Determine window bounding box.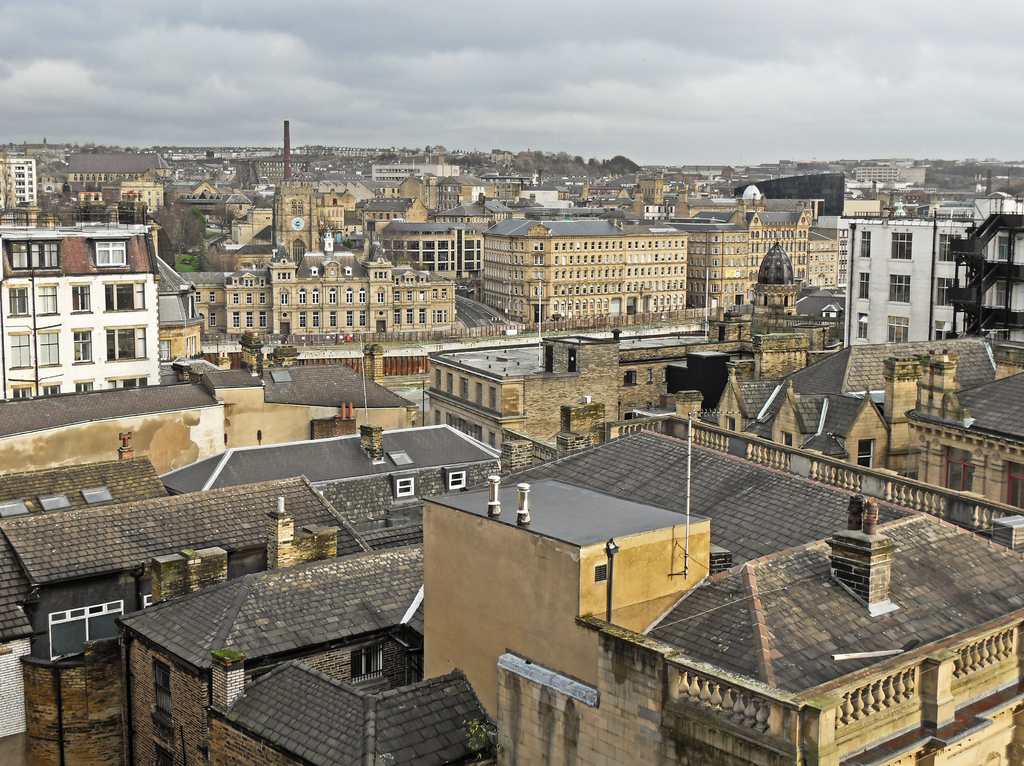
Determined: pyautogui.locateOnScreen(982, 287, 990, 304).
